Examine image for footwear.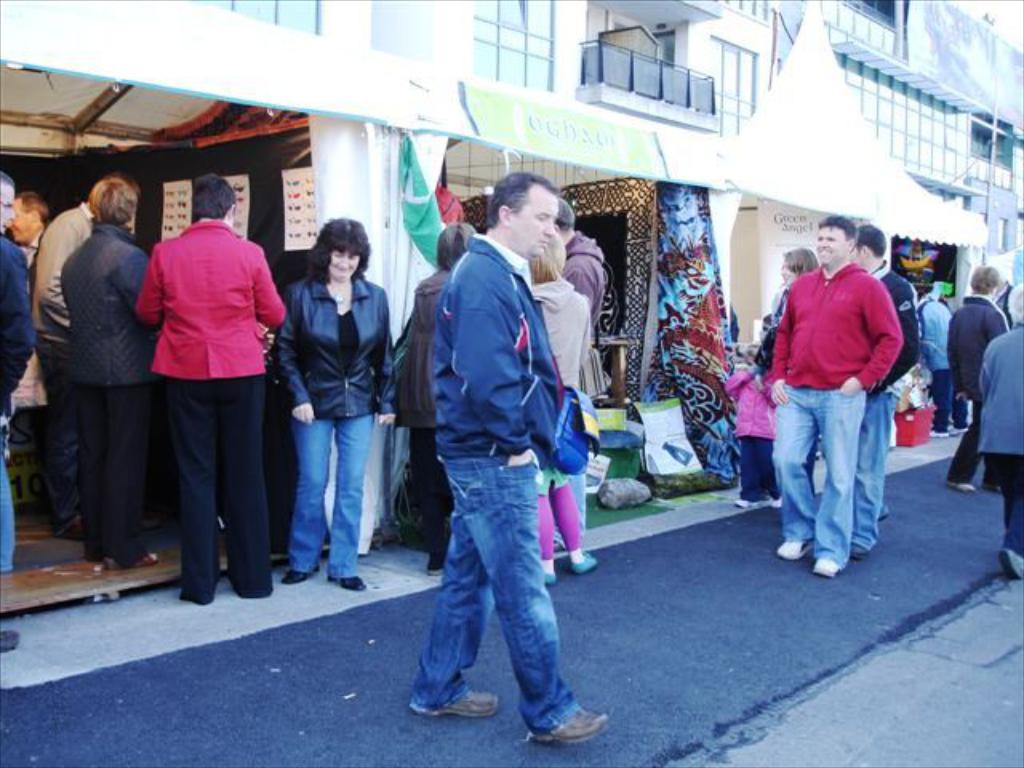
Examination result: 931 427 950 440.
